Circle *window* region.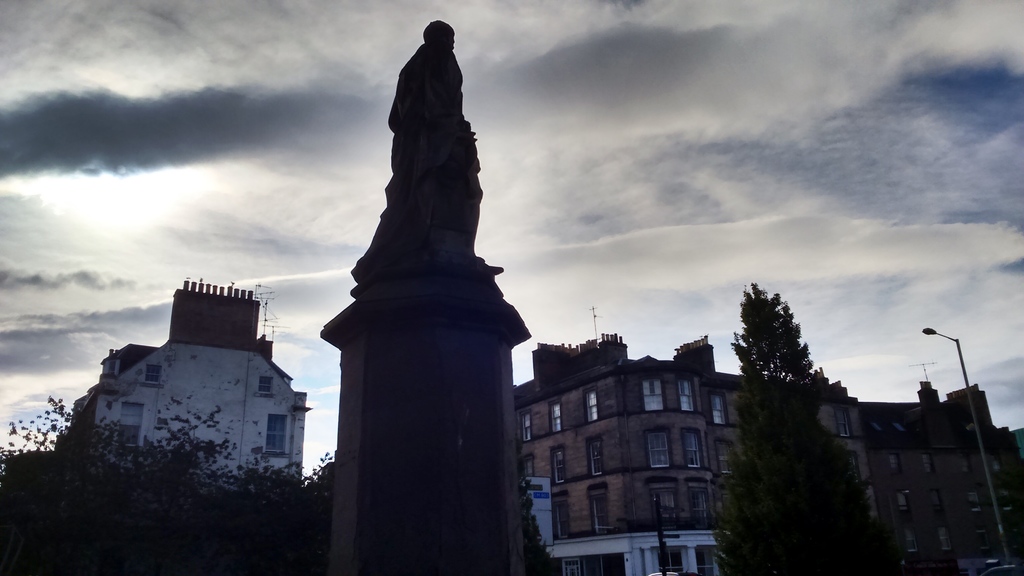
Region: [left=680, top=375, right=703, bottom=411].
